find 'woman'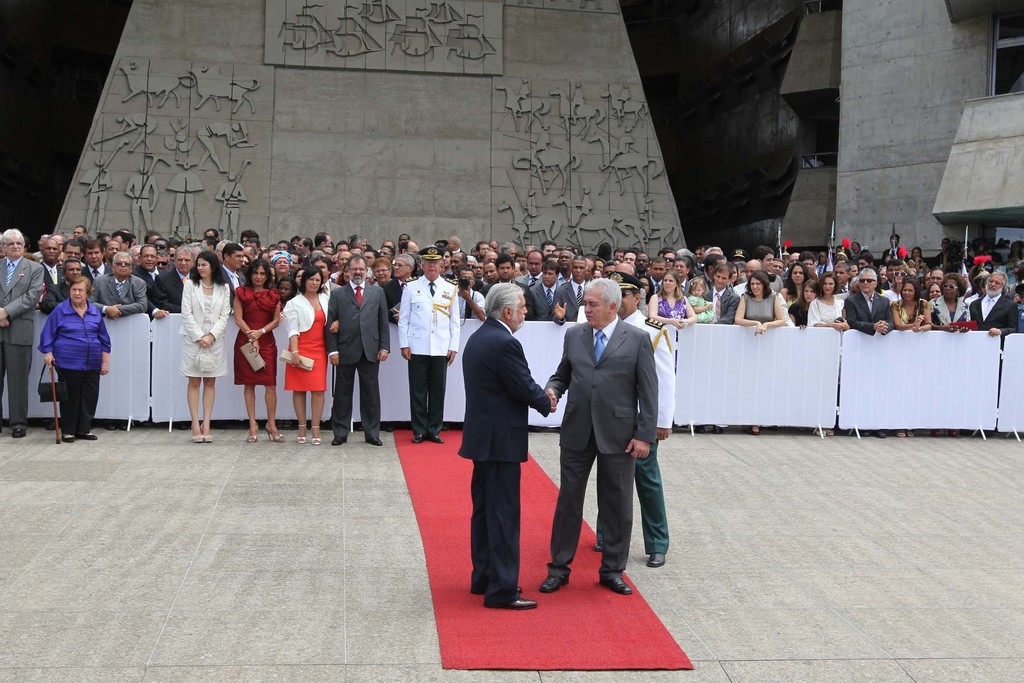
289,261,308,292
